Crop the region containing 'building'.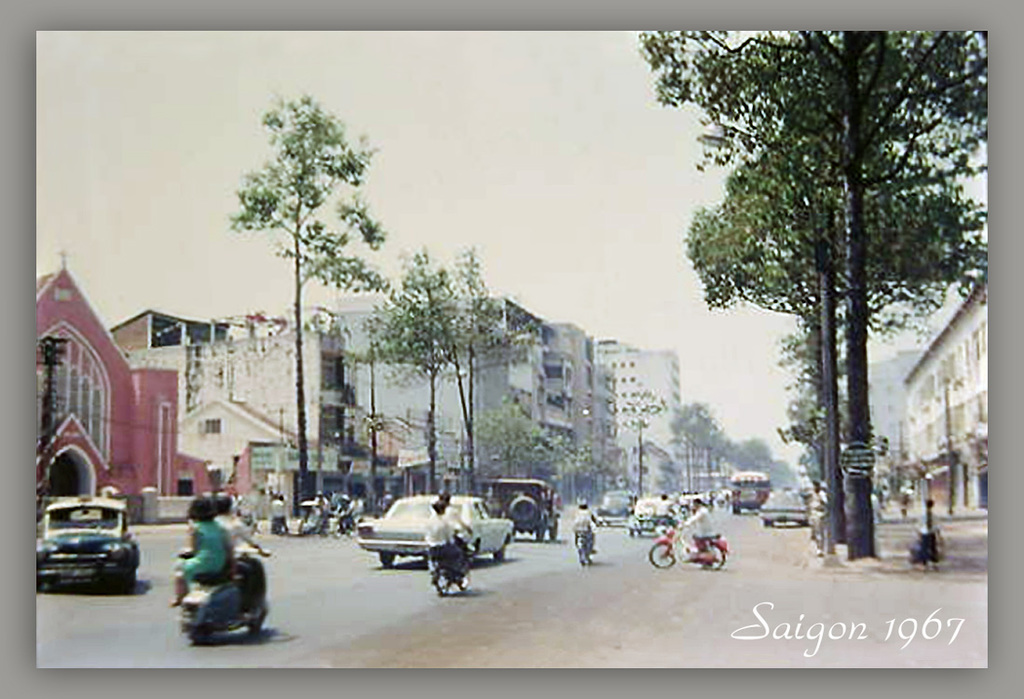
Crop region: x1=337 y1=297 x2=624 y2=506.
